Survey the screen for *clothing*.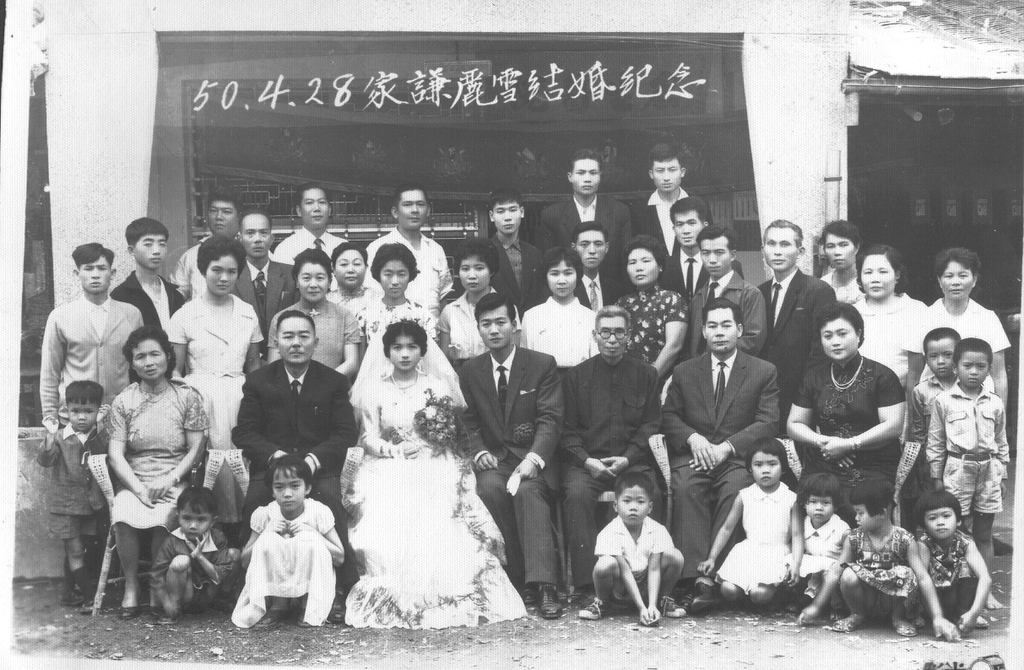
Survey found: 114:270:186:356.
